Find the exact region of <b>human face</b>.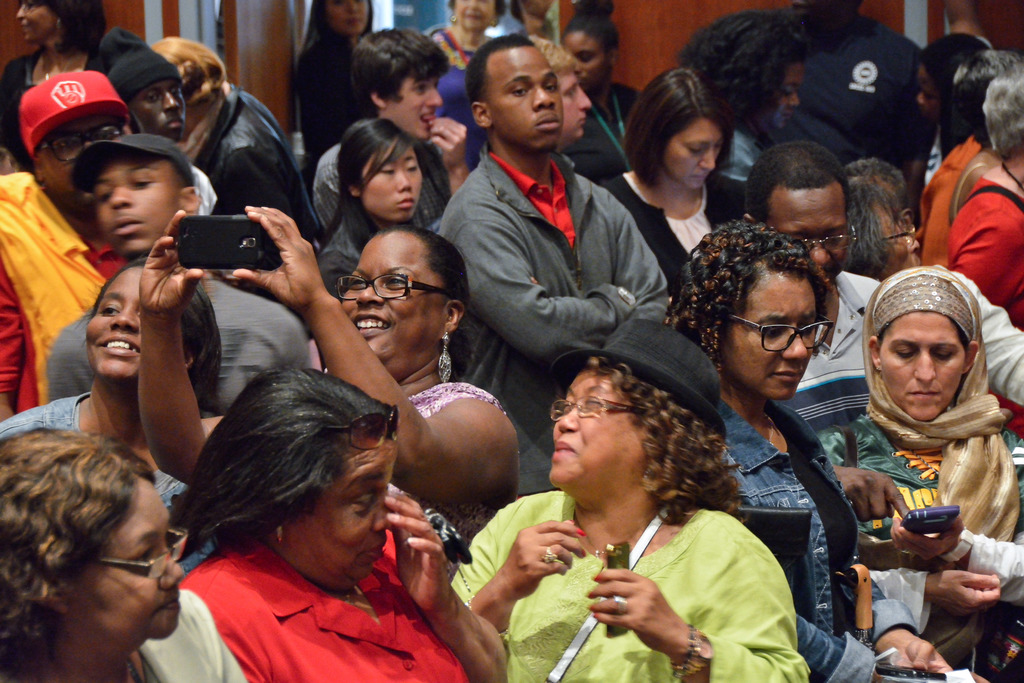
Exact region: [728, 270, 833, 399].
